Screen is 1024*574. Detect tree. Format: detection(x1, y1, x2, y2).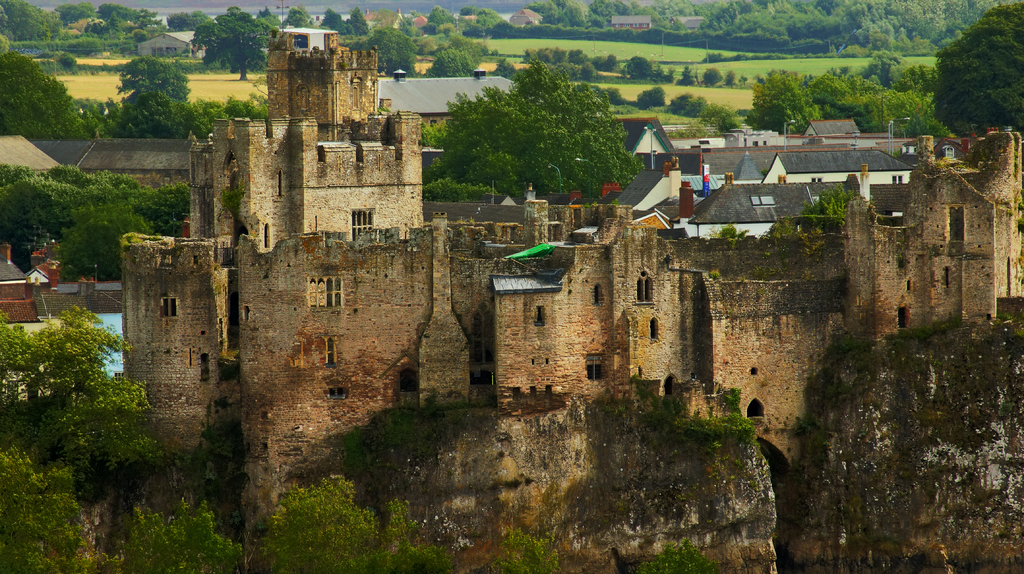
detection(424, 5, 465, 33).
